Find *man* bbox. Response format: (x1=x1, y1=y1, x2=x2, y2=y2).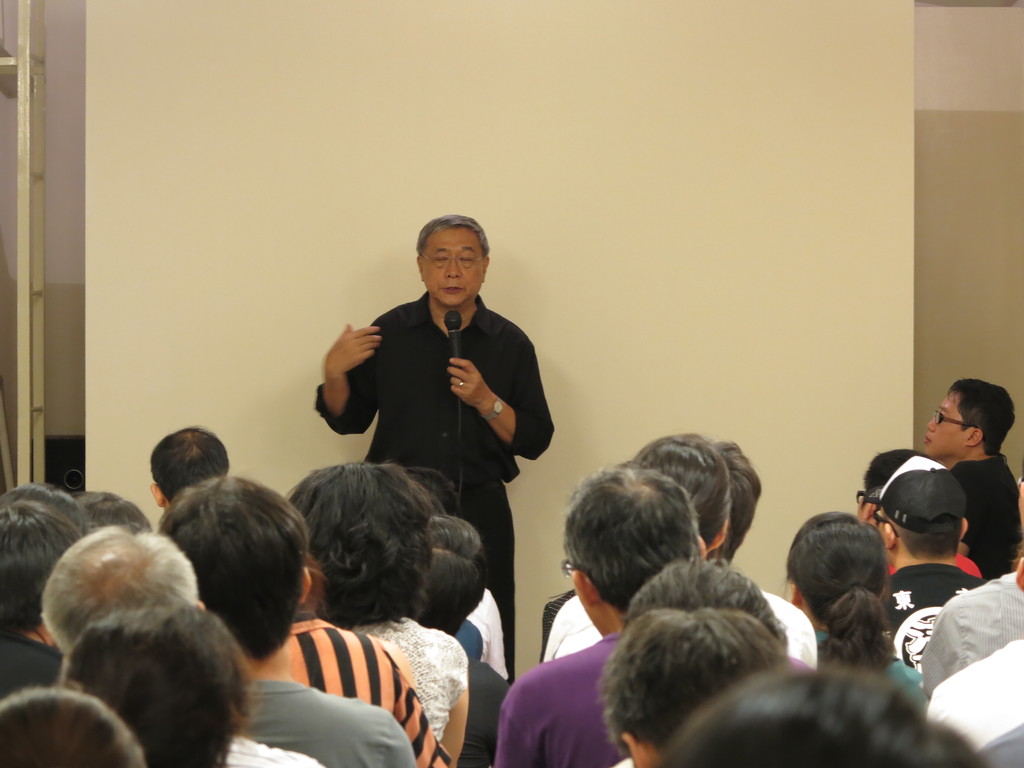
(x1=541, y1=438, x2=814, y2=675).
